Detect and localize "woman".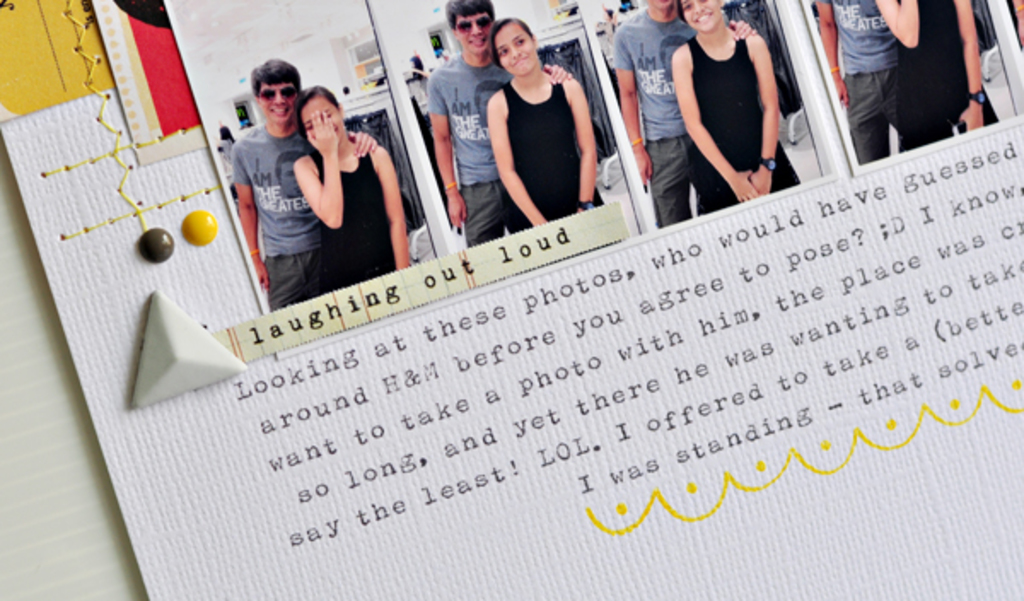
Localized at (672,0,802,217).
